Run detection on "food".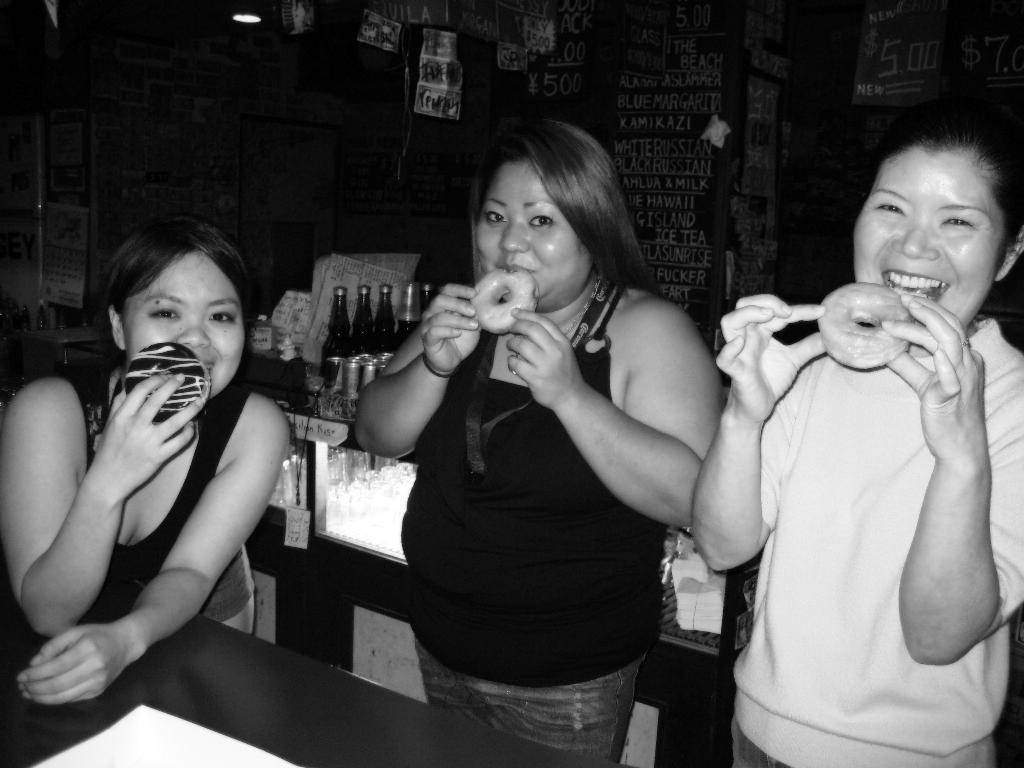
Result: <region>127, 337, 212, 422</region>.
